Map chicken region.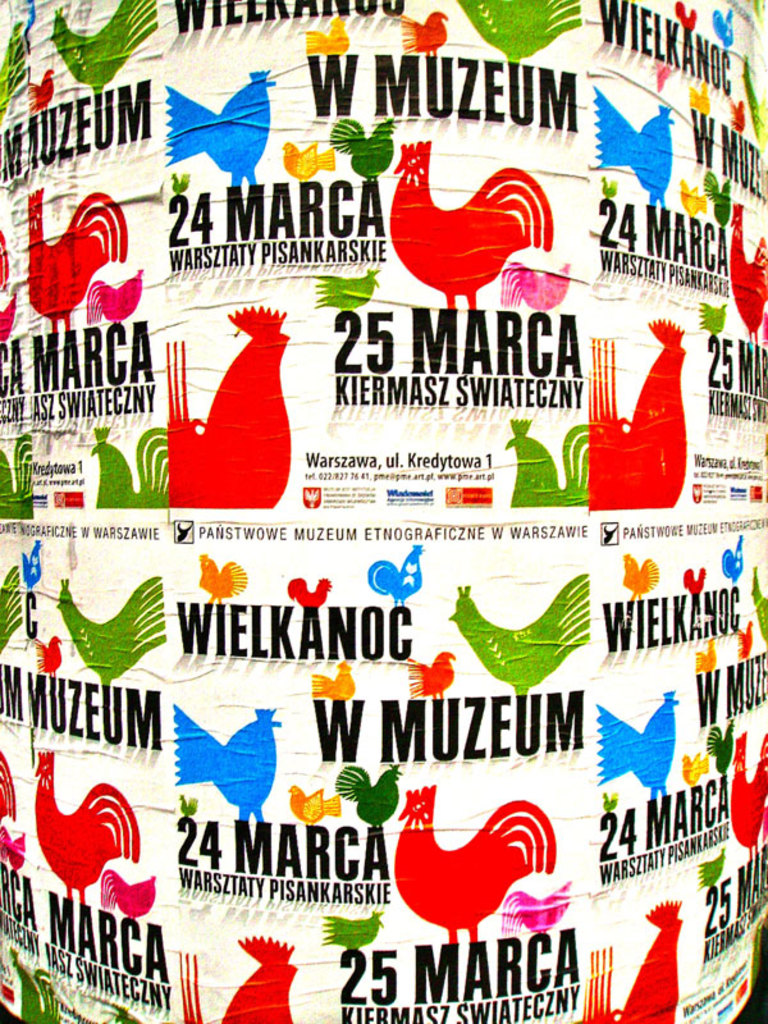
Mapped to <region>200, 557, 246, 605</region>.
